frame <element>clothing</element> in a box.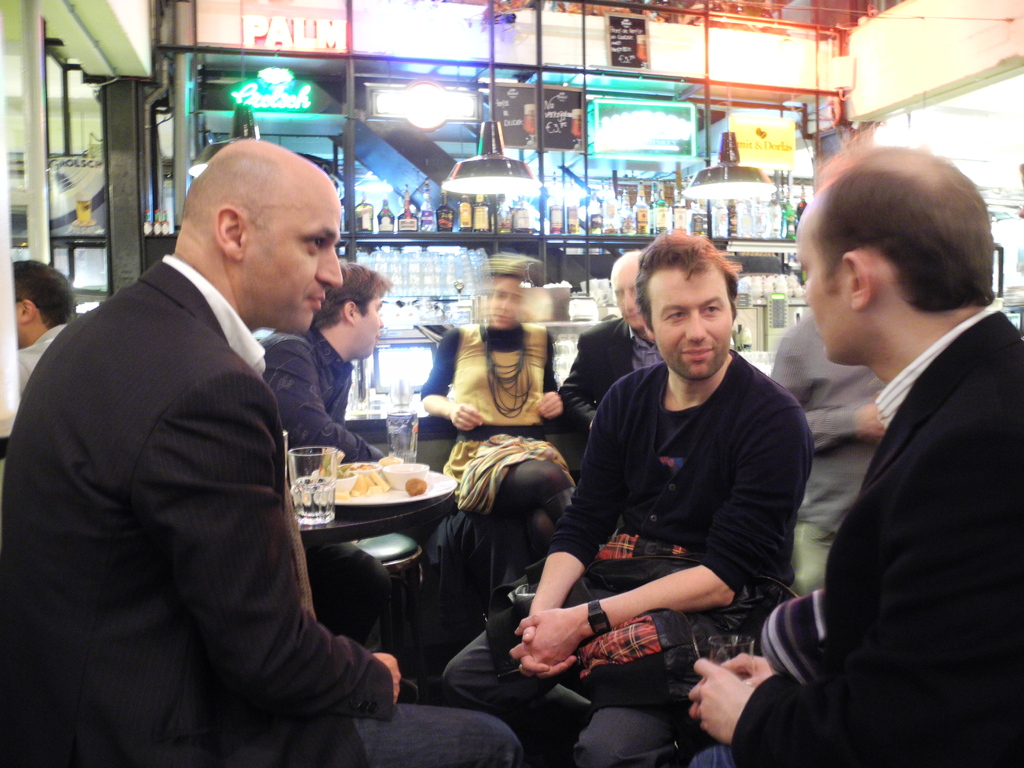
l=554, t=319, r=664, b=442.
